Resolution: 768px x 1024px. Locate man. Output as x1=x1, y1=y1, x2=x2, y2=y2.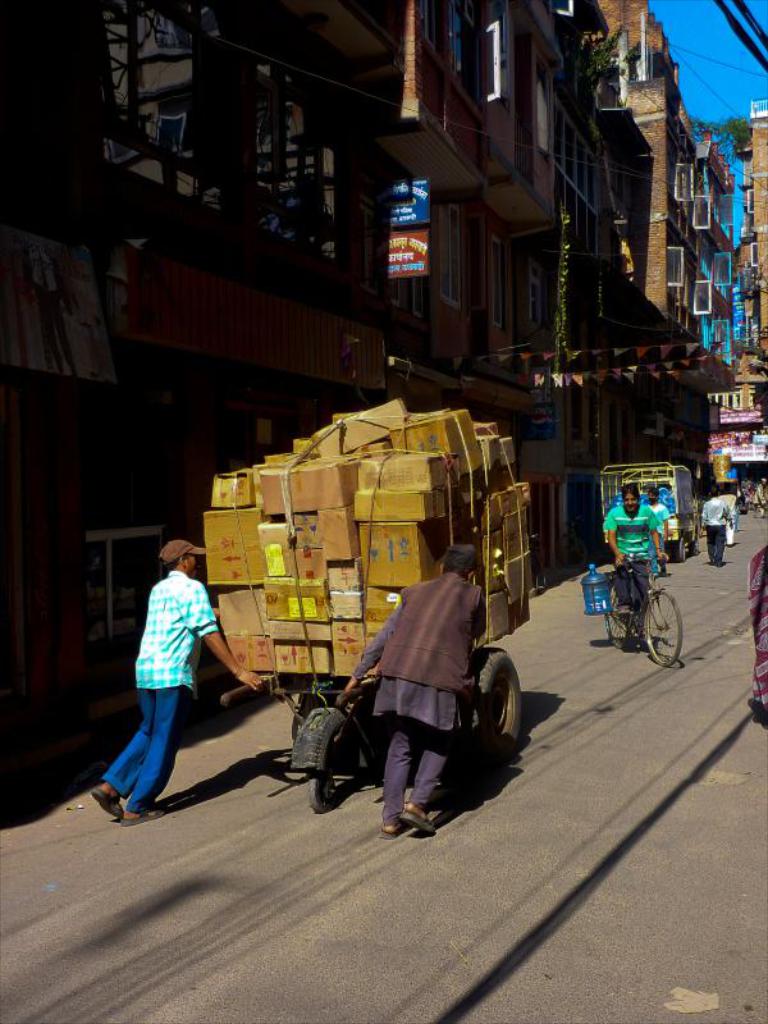
x1=700, y1=489, x2=735, y2=566.
